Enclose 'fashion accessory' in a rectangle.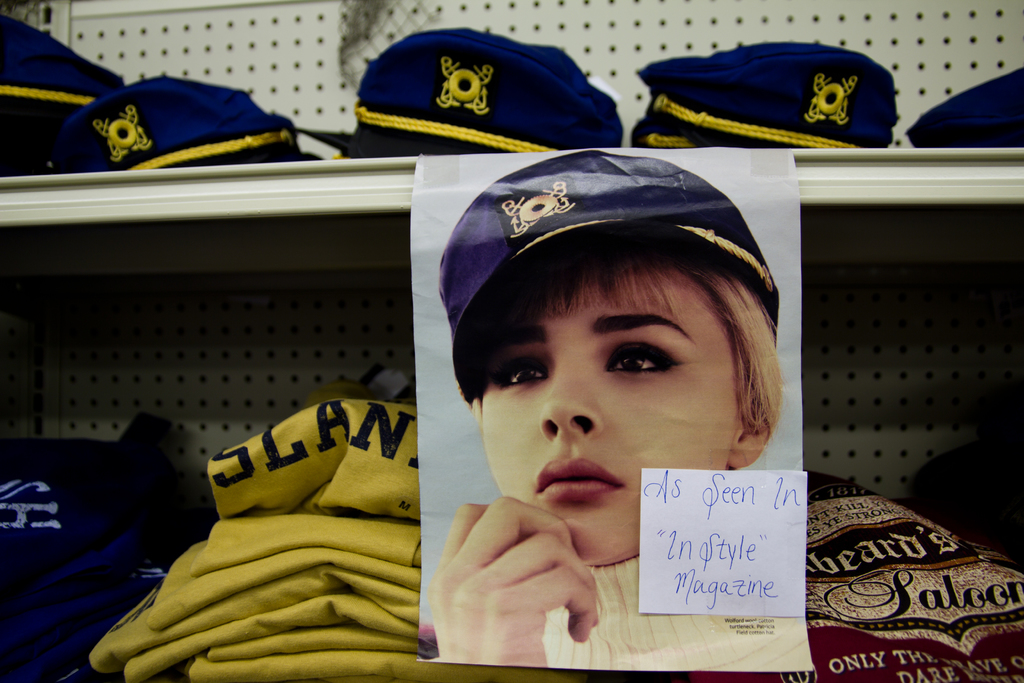
x1=906, y1=63, x2=1023, y2=145.
